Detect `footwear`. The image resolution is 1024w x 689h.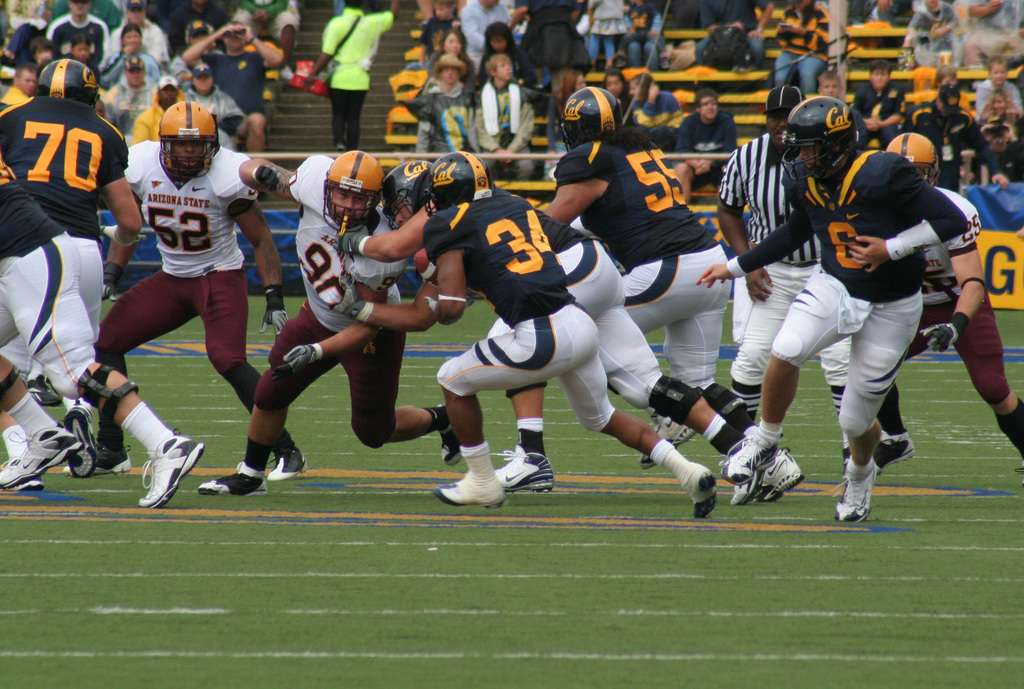
(0, 419, 84, 489).
